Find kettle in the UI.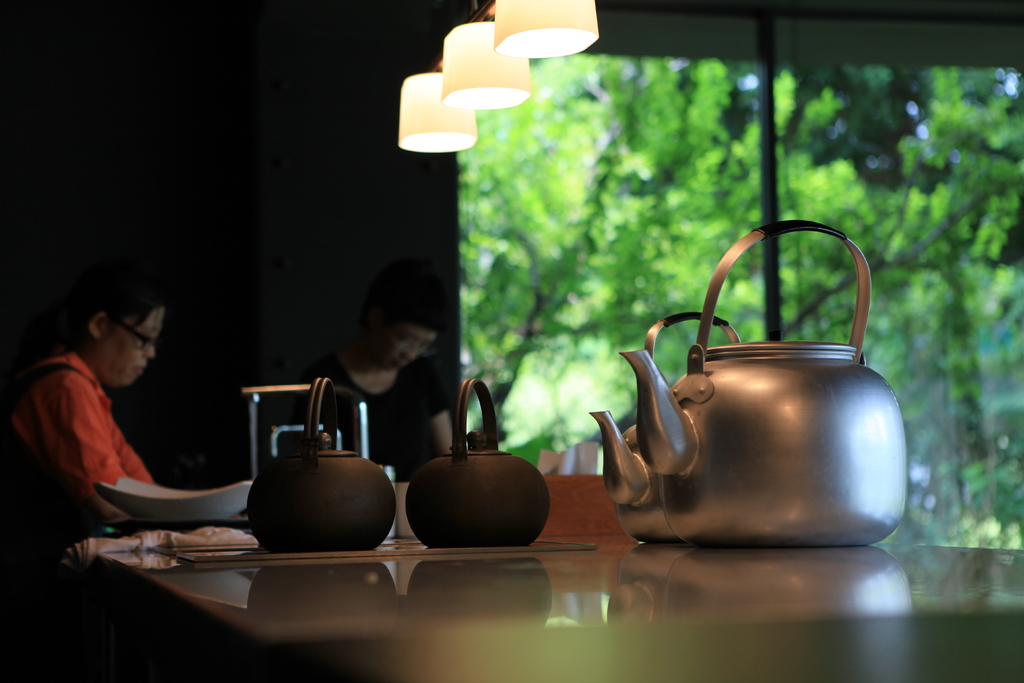
UI element at x1=589, y1=310, x2=740, y2=547.
